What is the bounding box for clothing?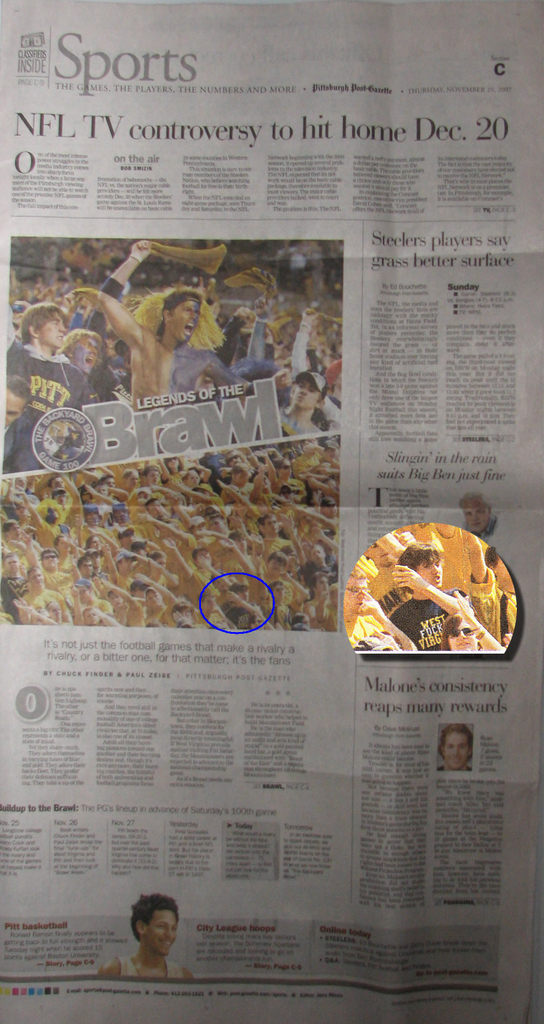
118:958:183:988.
